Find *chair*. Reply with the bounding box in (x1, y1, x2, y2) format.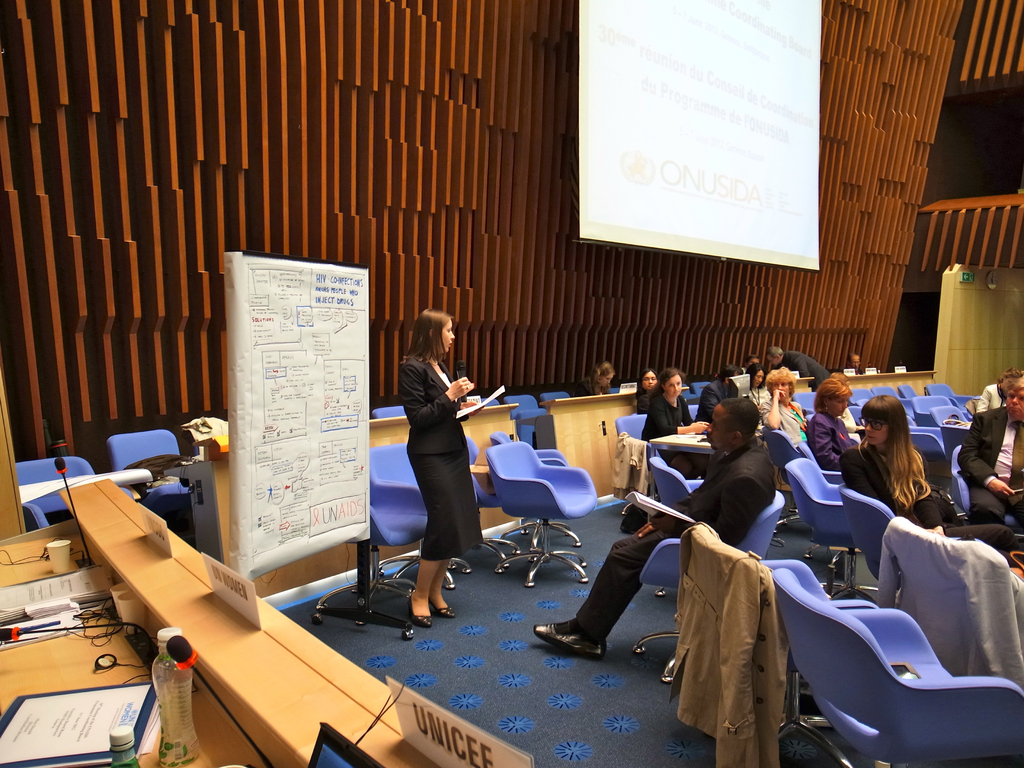
(871, 383, 906, 399).
